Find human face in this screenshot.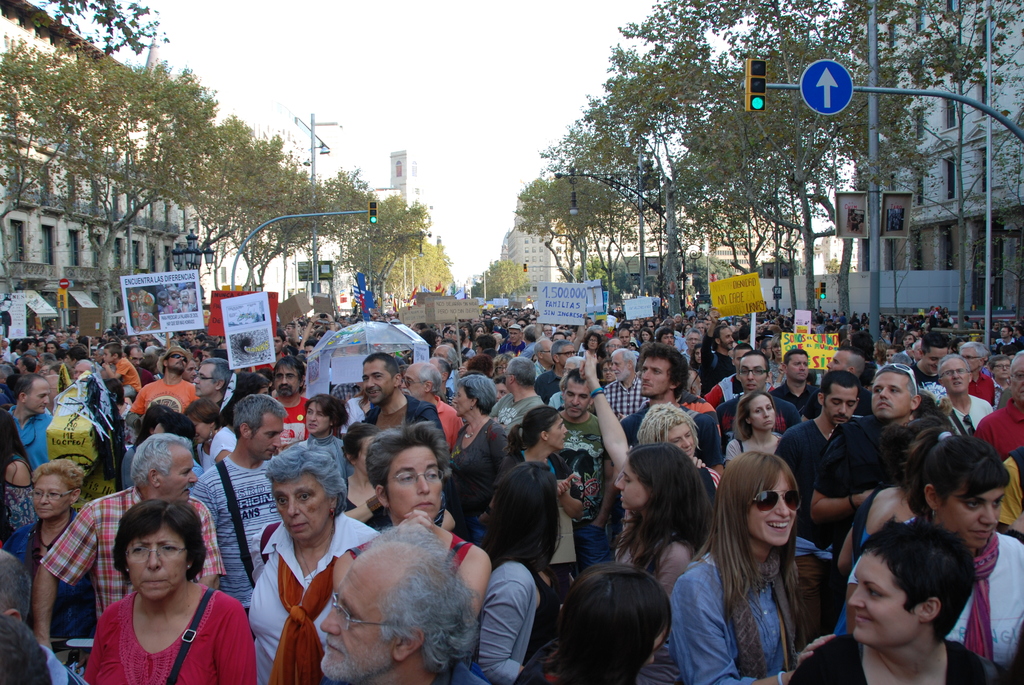
The bounding box for human face is bbox=[662, 424, 697, 457].
